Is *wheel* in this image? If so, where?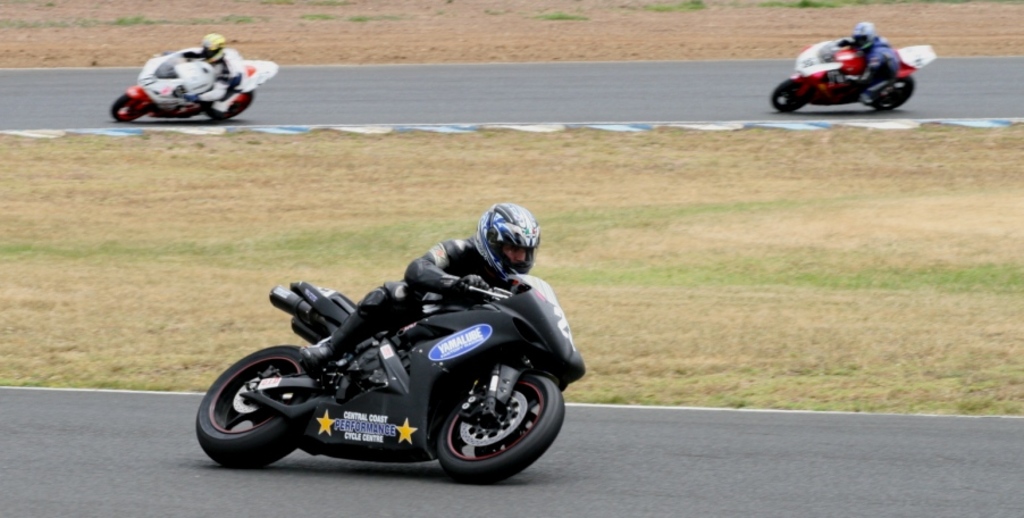
Yes, at bbox=(111, 93, 153, 122).
